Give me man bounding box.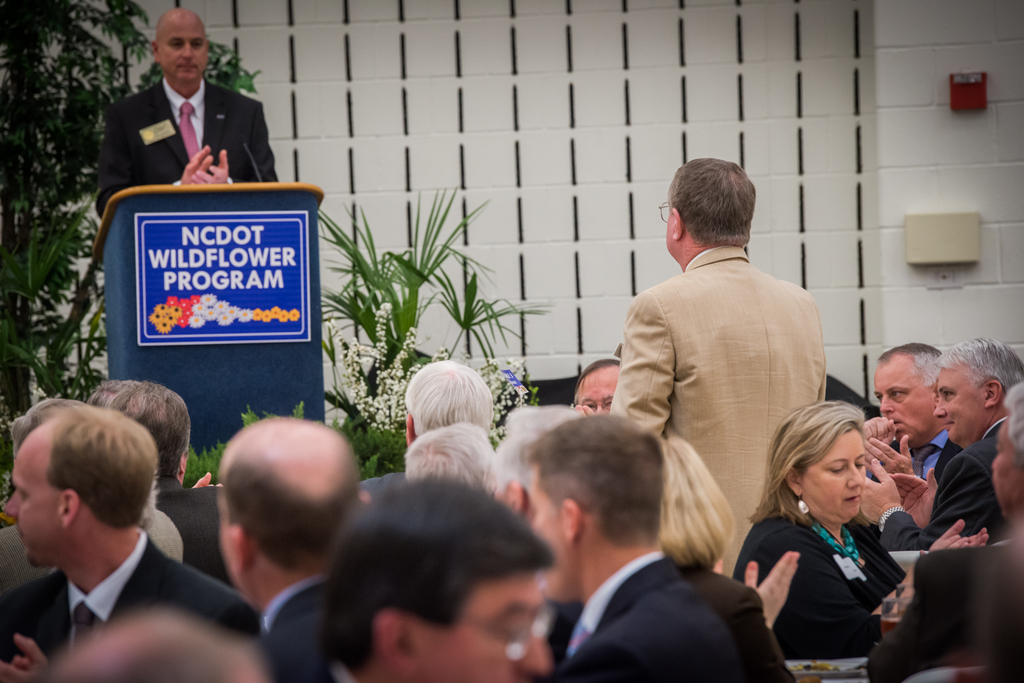
Rect(570, 363, 627, 430).
